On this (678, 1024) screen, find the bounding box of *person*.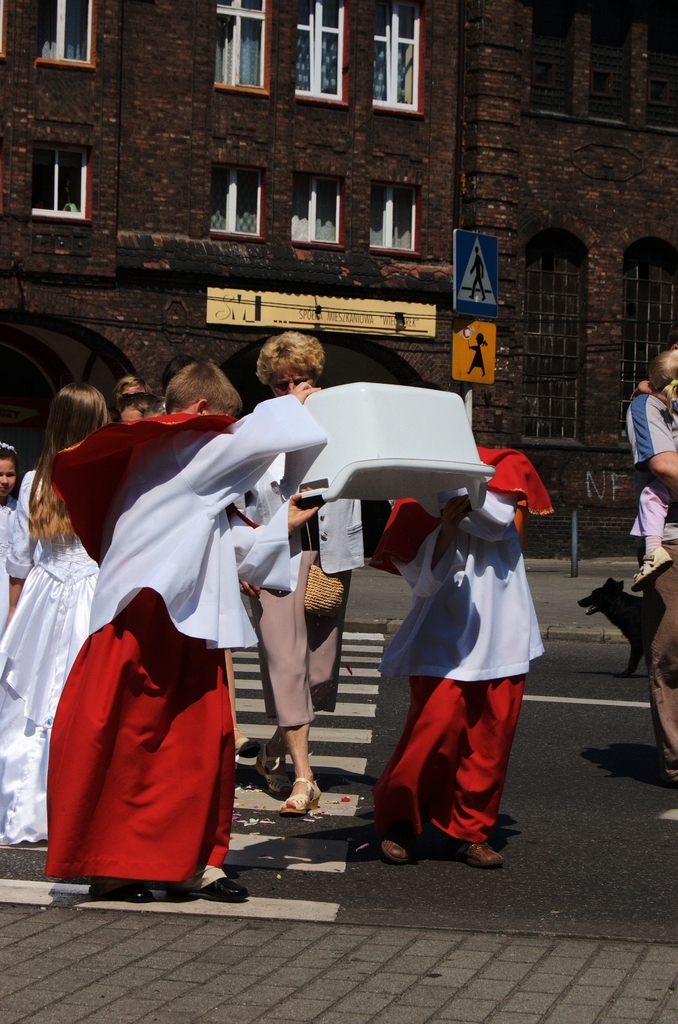
Bounding box: {"x1": 112, "y1": 376, "x2": 144, "y2": 397}.
